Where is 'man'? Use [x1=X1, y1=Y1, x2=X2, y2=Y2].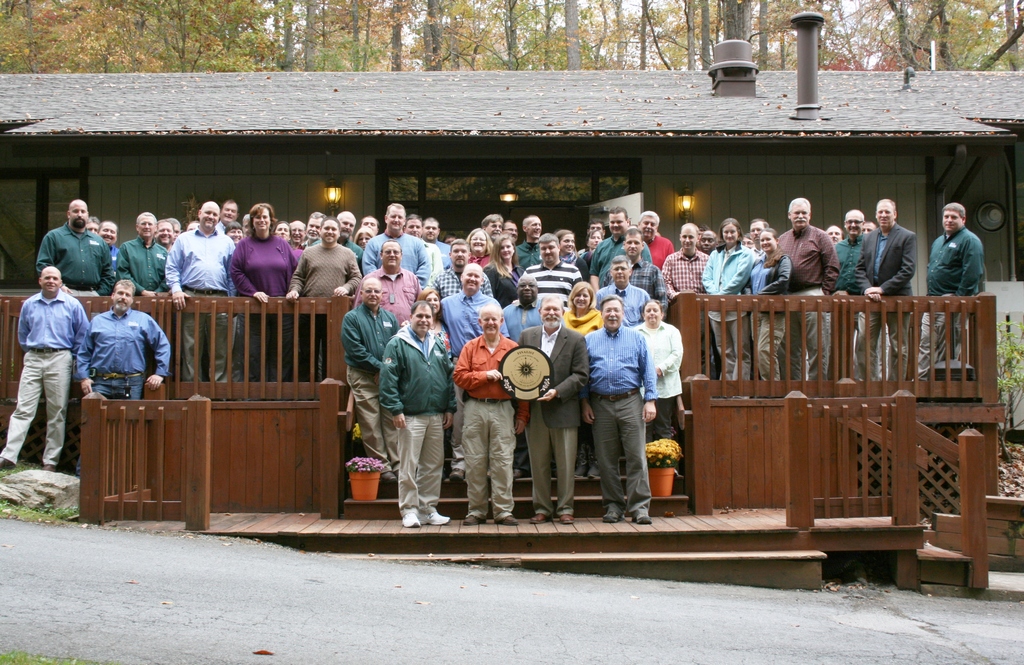
[x1=750, y1=218, x2=775, y2=255].
